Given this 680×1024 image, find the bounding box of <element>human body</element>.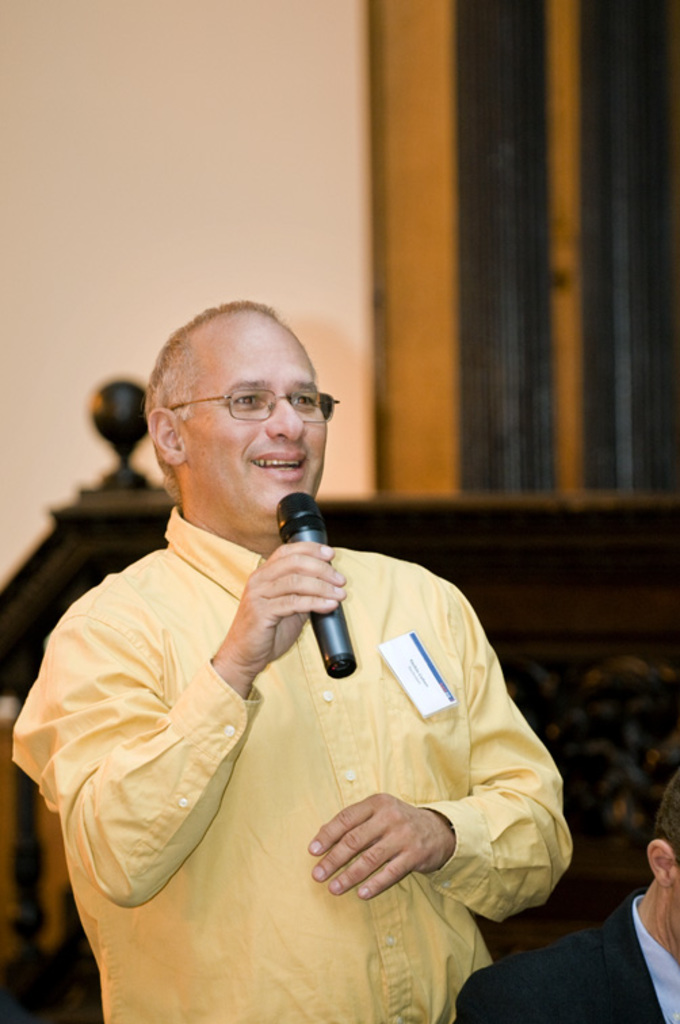
detection(8, 328, 591, 1023).
